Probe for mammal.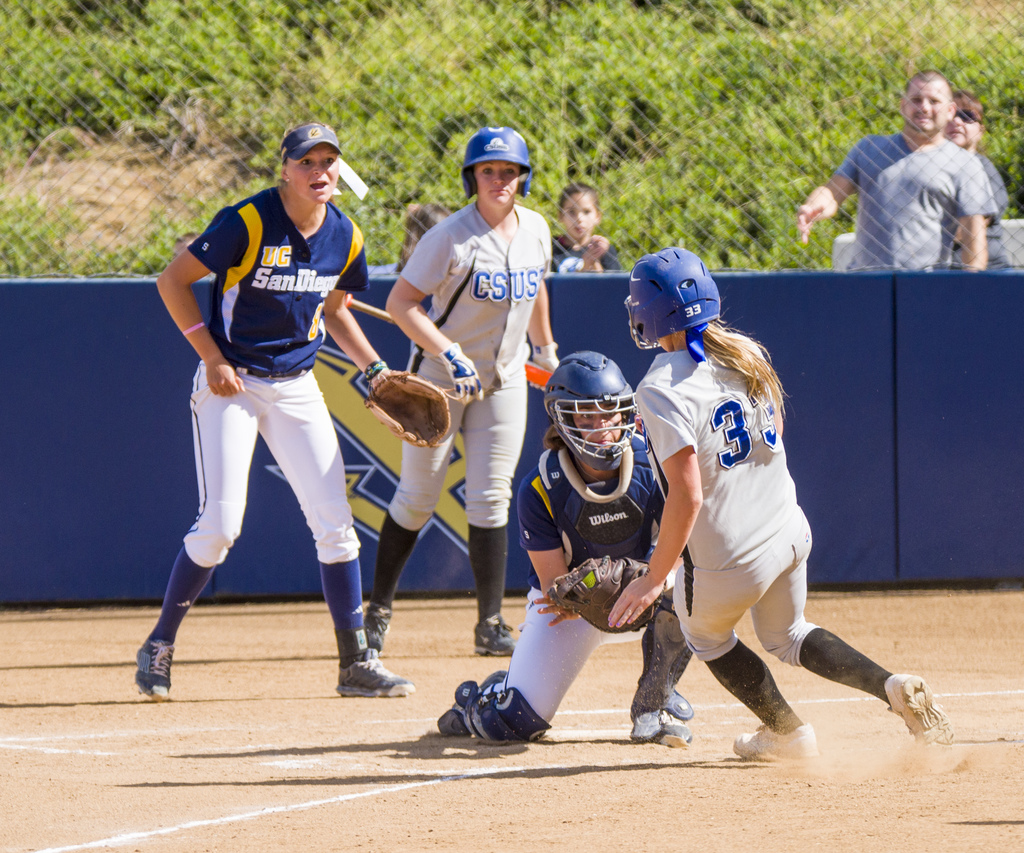
Probe result: pyautogui.locateOnScreen(371, 125, 563, 649).
